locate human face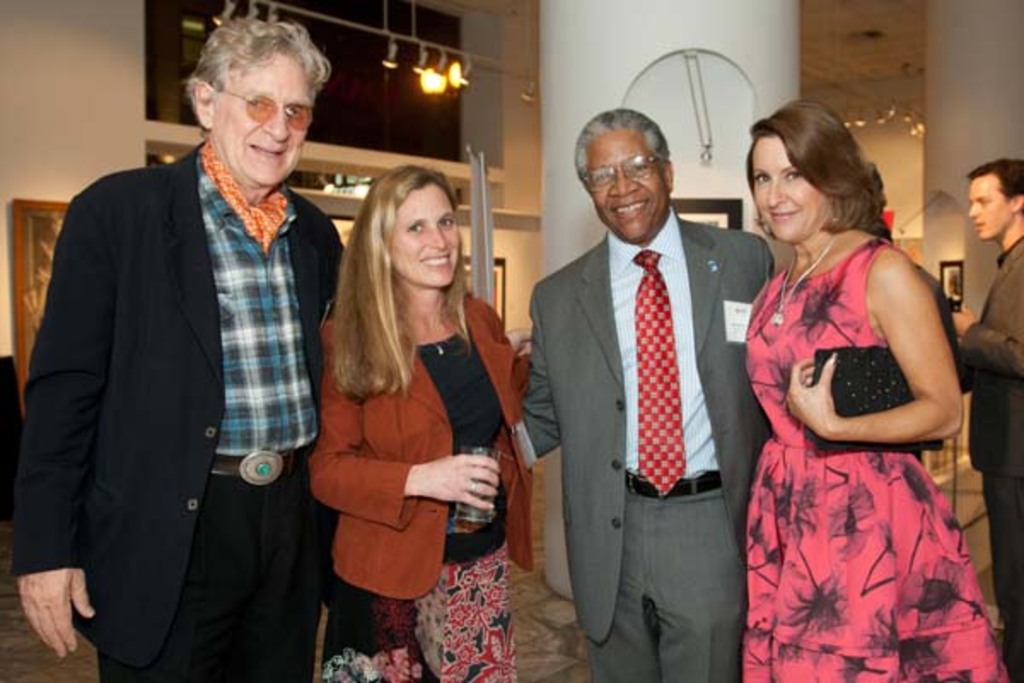
[751, 138, 826, 242]
